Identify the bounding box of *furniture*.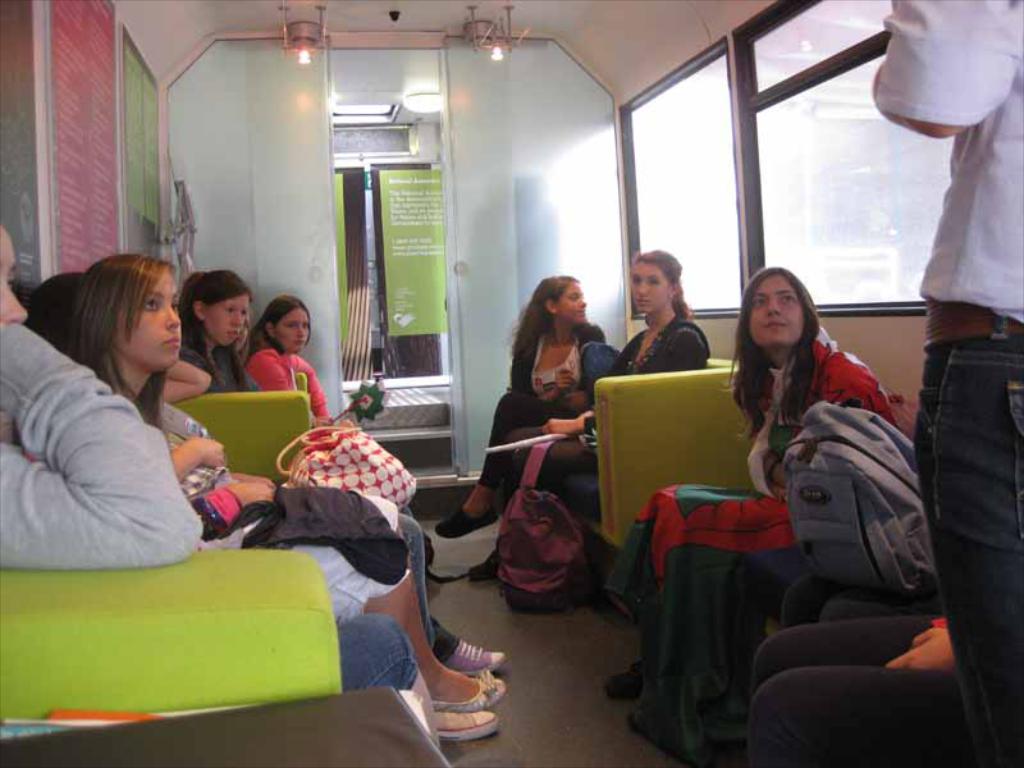
<bbox>500, 356, 759, 552</bbox>.
